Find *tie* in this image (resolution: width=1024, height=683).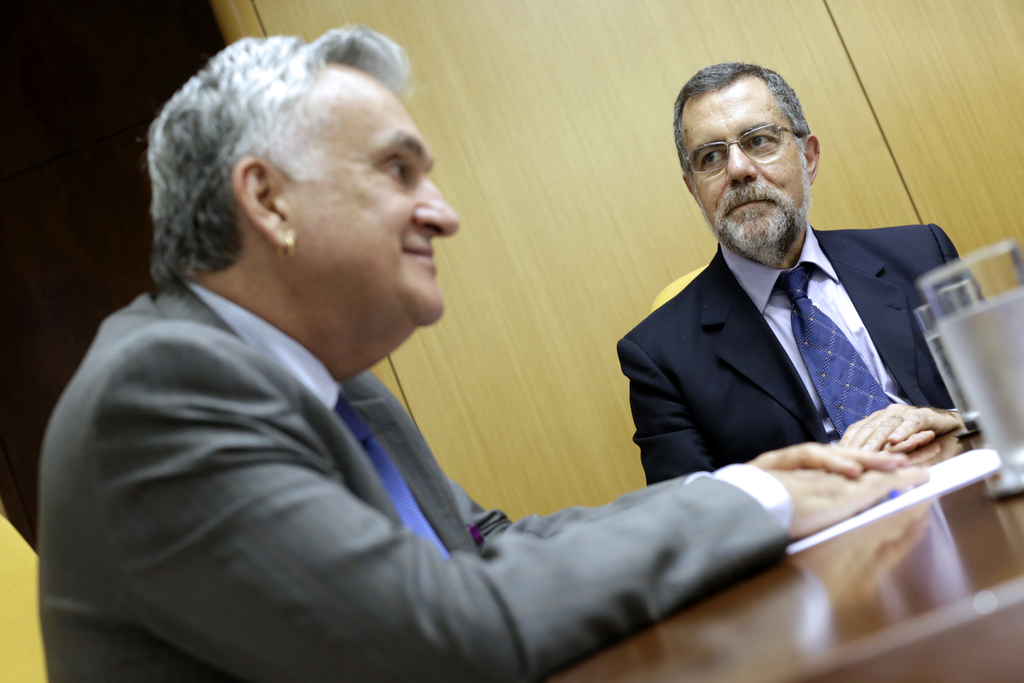
detection(774, 258, 895, 443).
